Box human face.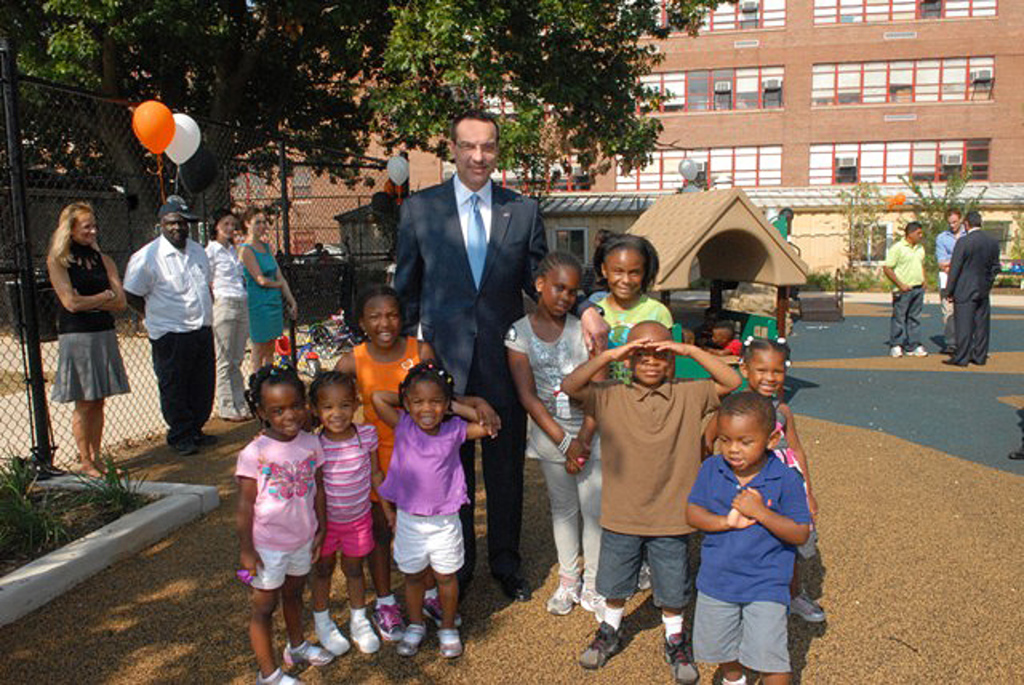
624/325/672/379.
